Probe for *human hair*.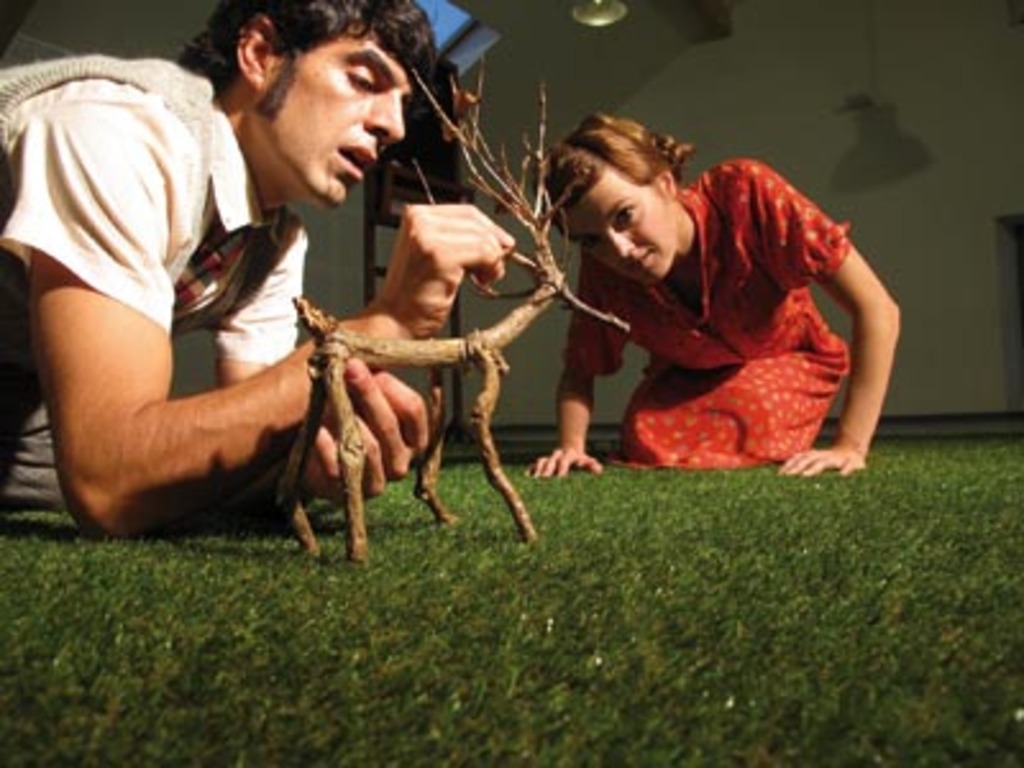
Probe result: x1=174 y1=0 x2=438 y2=128.
